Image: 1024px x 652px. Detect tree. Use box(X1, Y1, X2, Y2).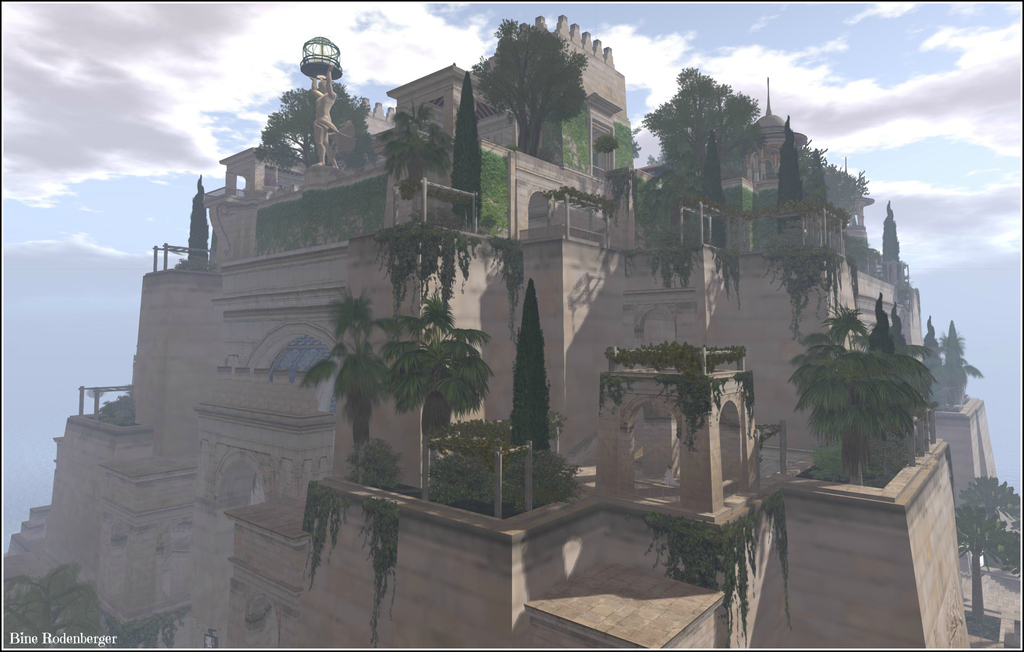
box(307, 296, 387, 465).
